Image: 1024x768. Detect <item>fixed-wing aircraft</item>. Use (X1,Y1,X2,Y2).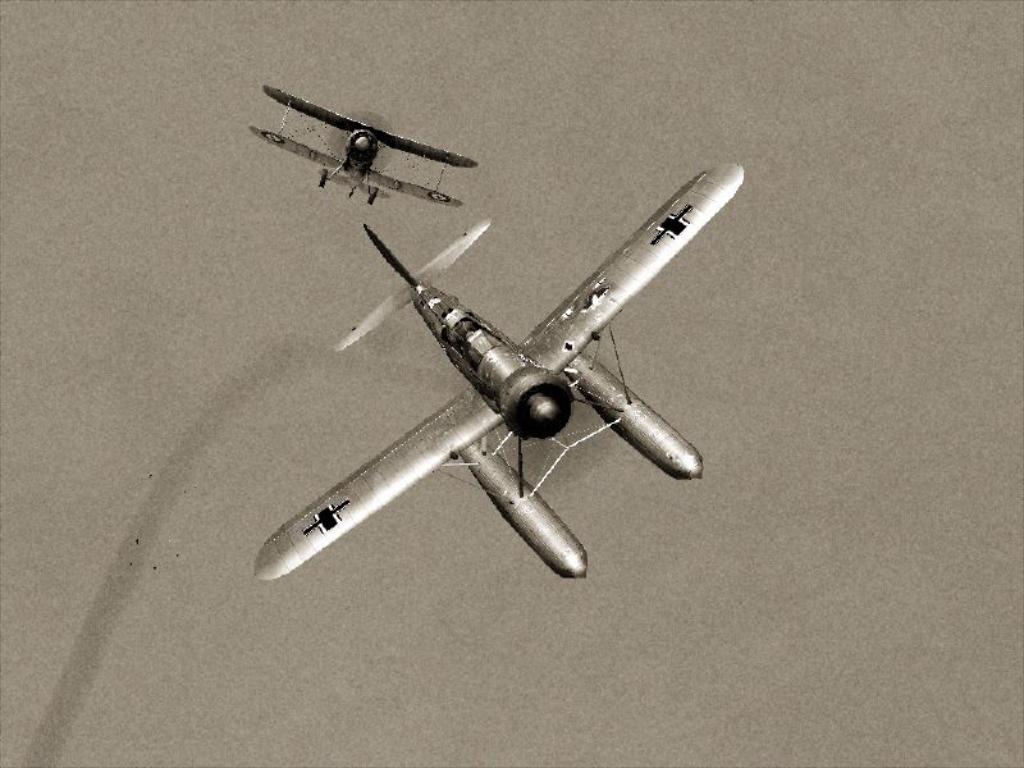
(246,160,732,588).
